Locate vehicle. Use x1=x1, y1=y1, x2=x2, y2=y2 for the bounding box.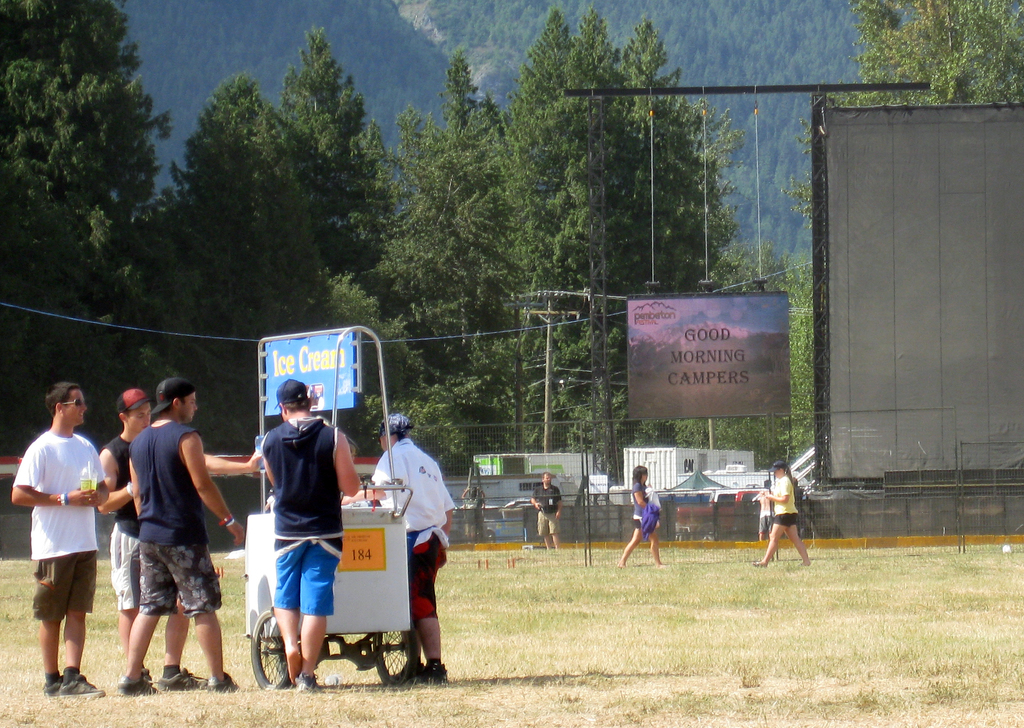
x1=663, y1=486, x2=760, y2=539.
